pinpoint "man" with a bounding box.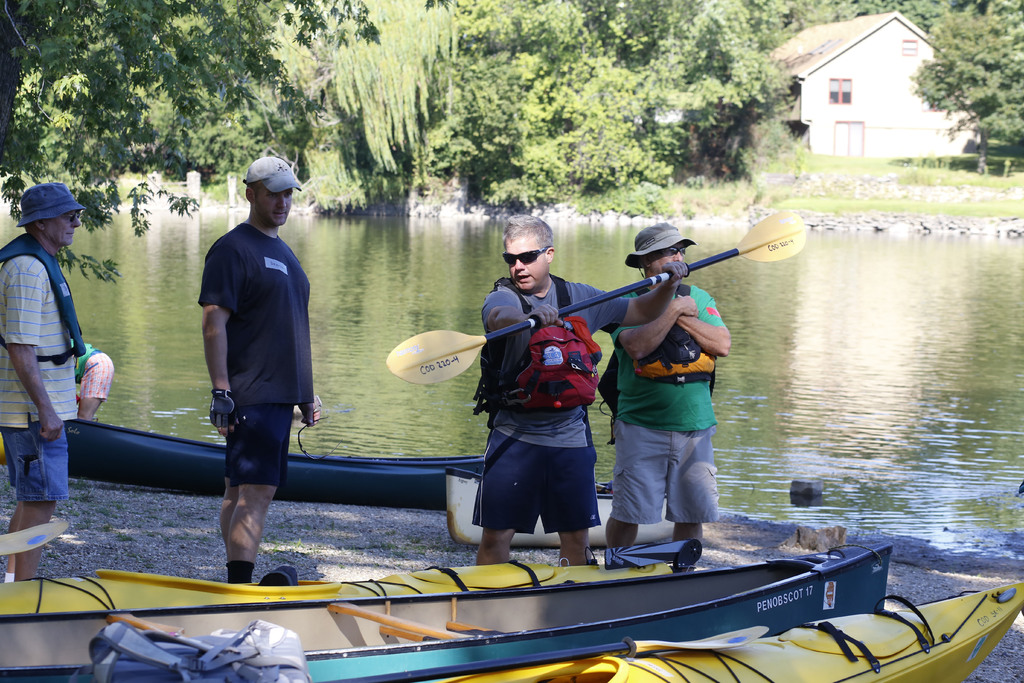
[606,216,729,580].
